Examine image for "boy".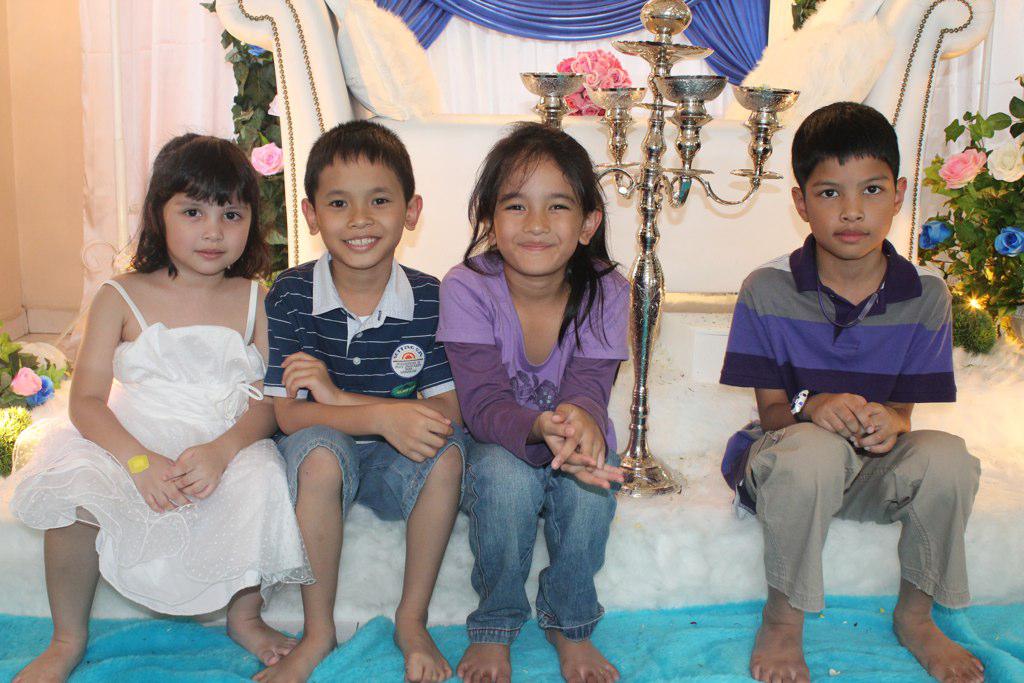
Examination result: bbox=(712, 99, 991, 682).
